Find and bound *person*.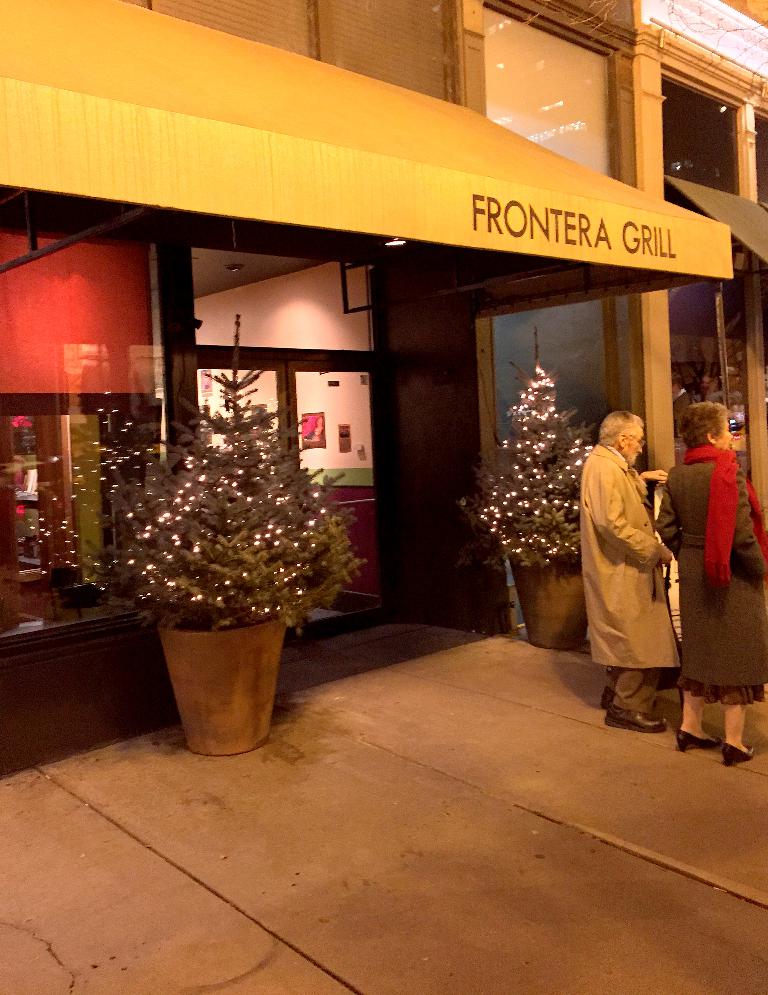
Bound: [left=578, top=392, right=680, bottom=749].
